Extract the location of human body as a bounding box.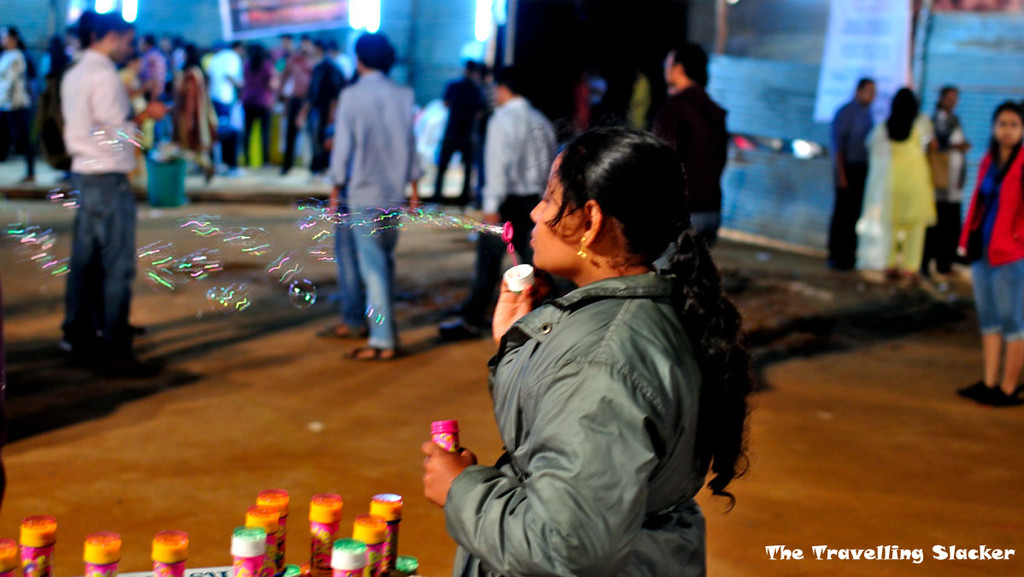
(832, 79, 875, 262).
